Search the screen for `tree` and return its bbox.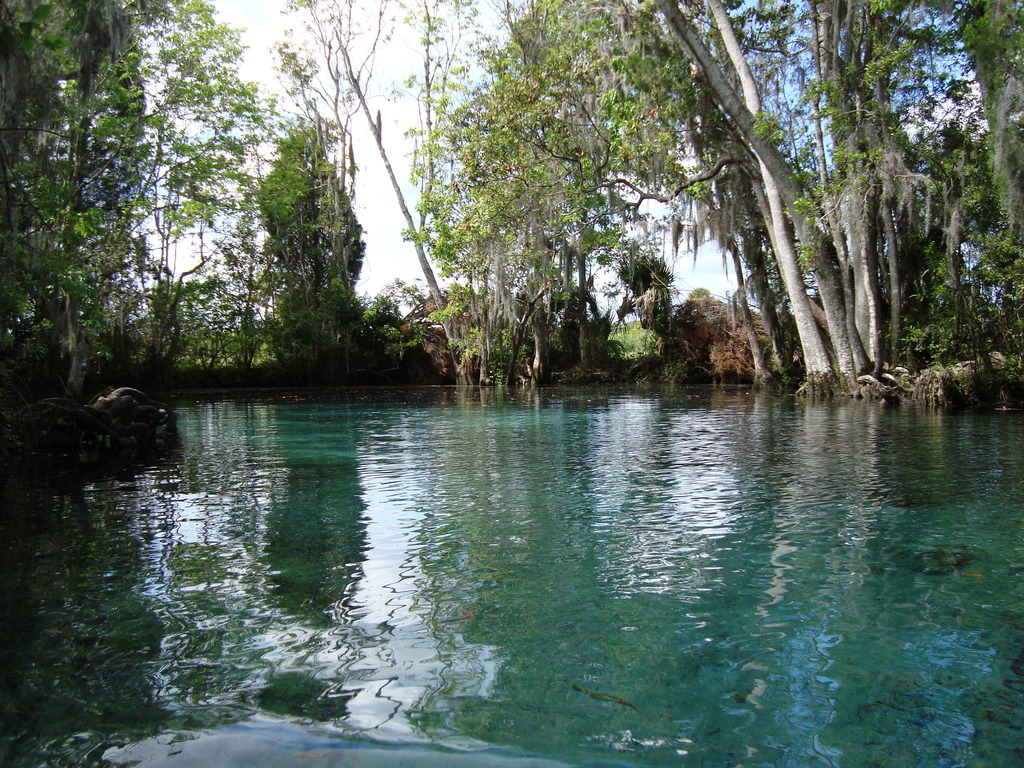
Found: 250:120:370:327.
